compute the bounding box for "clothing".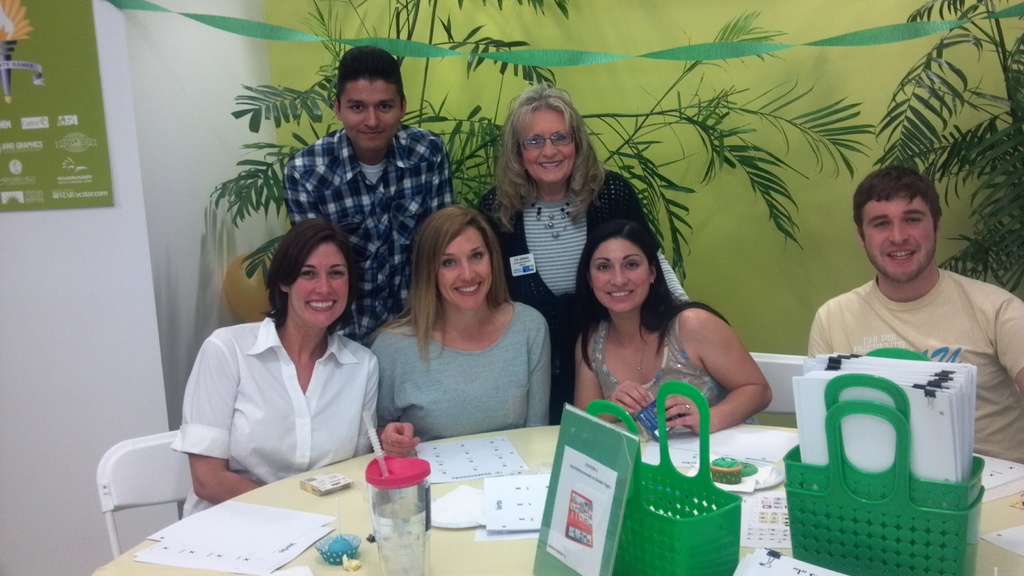
select_region(580, 292, 730, 435).
